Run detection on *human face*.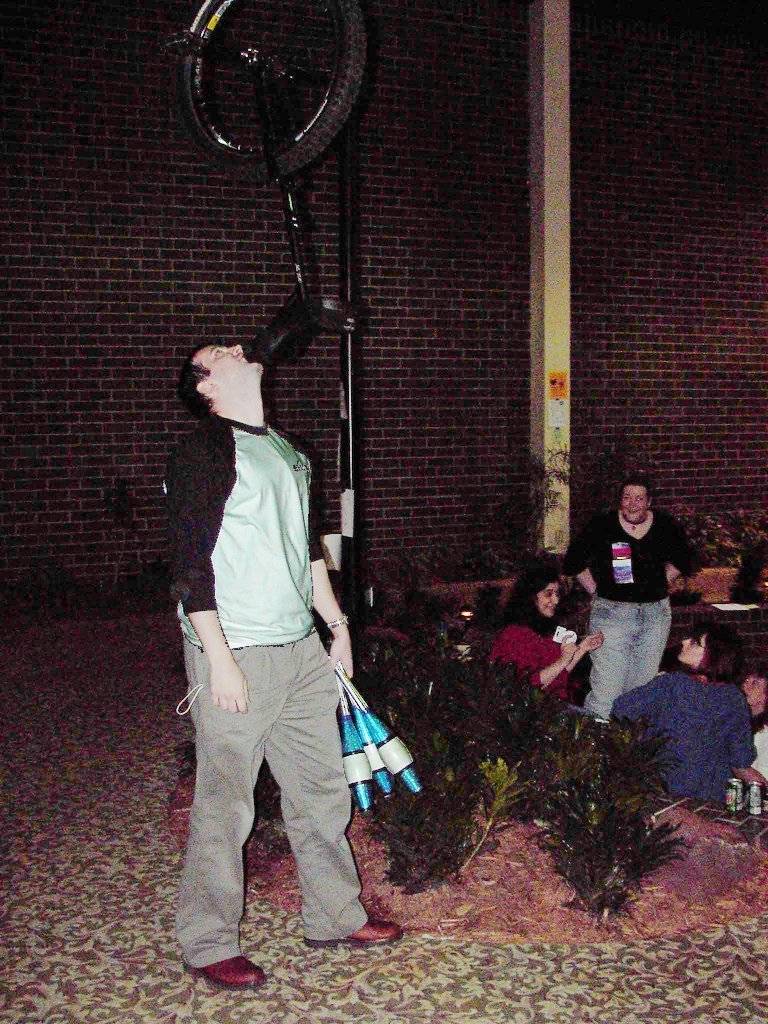
Result: x1=680 y1=632 x2=707 y2=666.
